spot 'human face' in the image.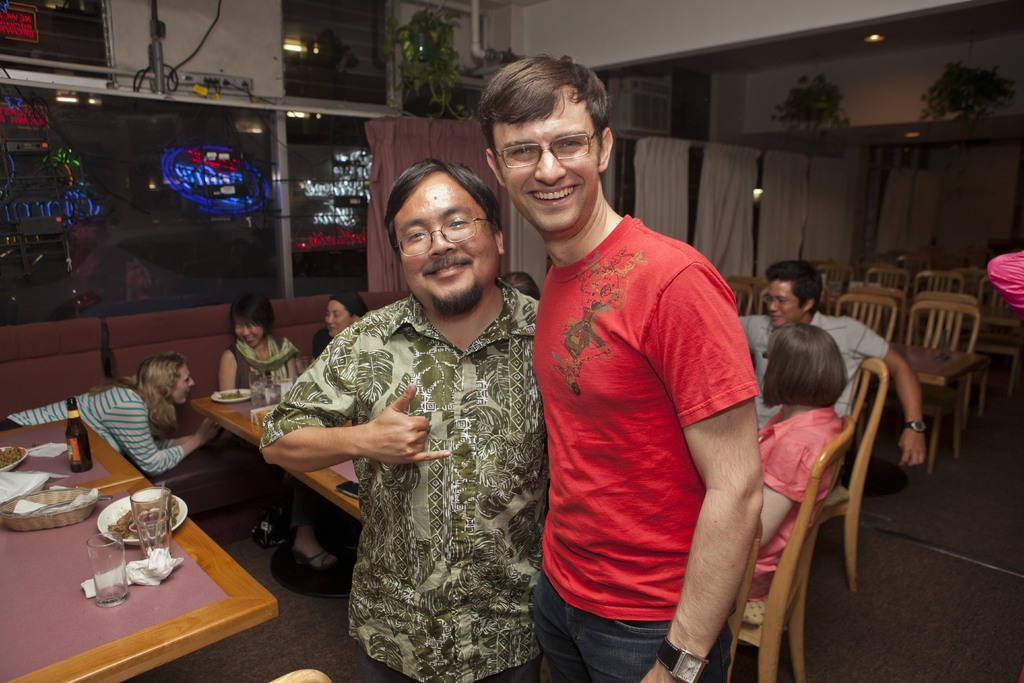
'human face' found at 388,163,501,304.
